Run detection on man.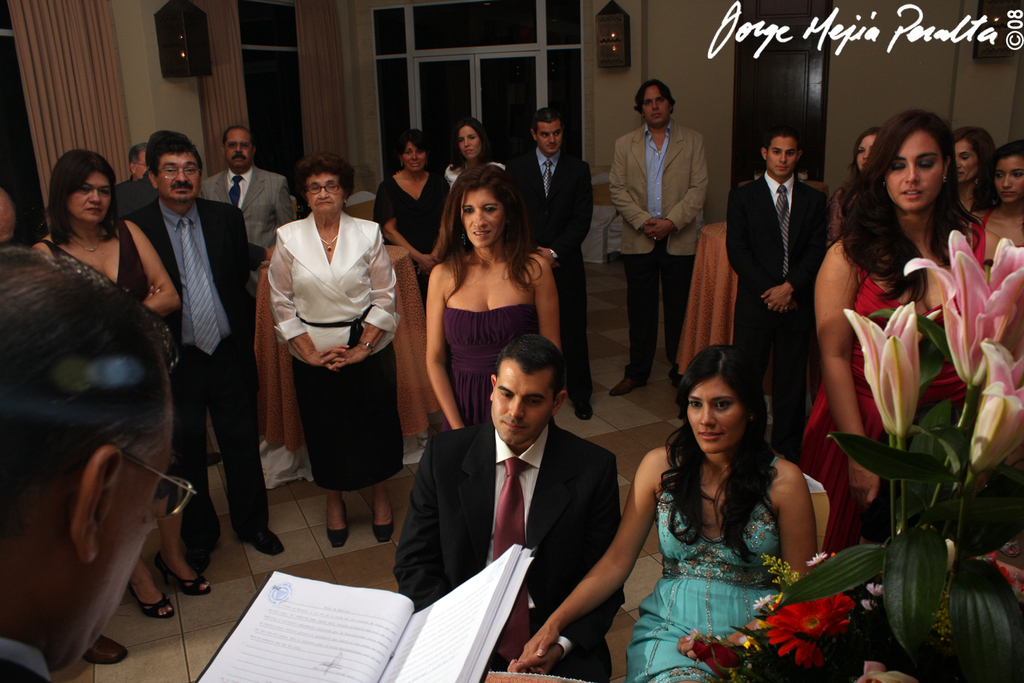
Result: box=[0, 249, 195, 682].
